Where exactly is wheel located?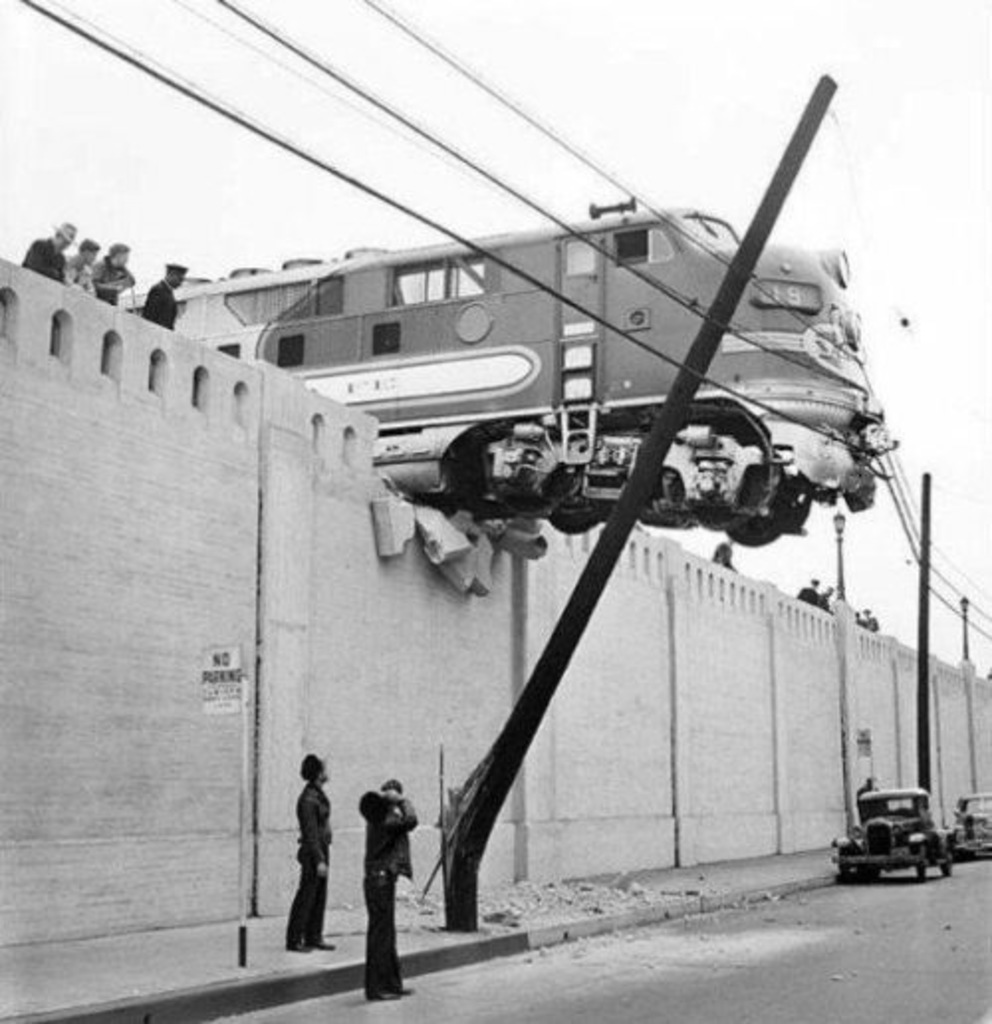
Its bounding box is bbox=[837, 851, 853, 885].
